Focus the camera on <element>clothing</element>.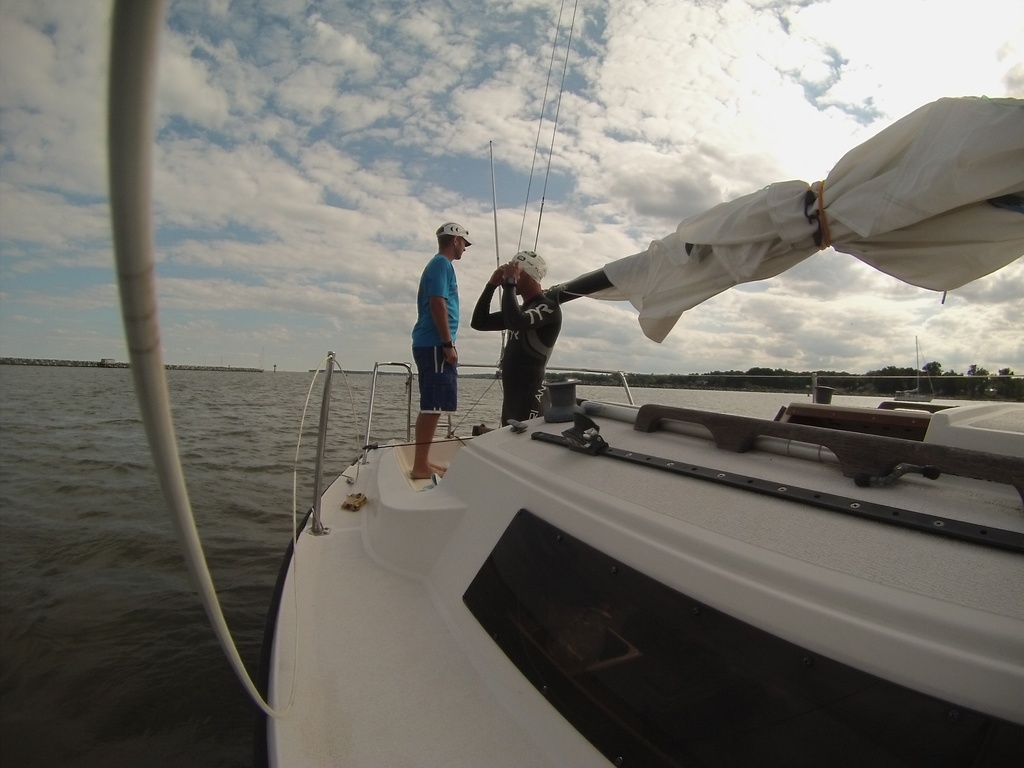
Focus region: x1=473, y1=283, x2=561, y2=427.
